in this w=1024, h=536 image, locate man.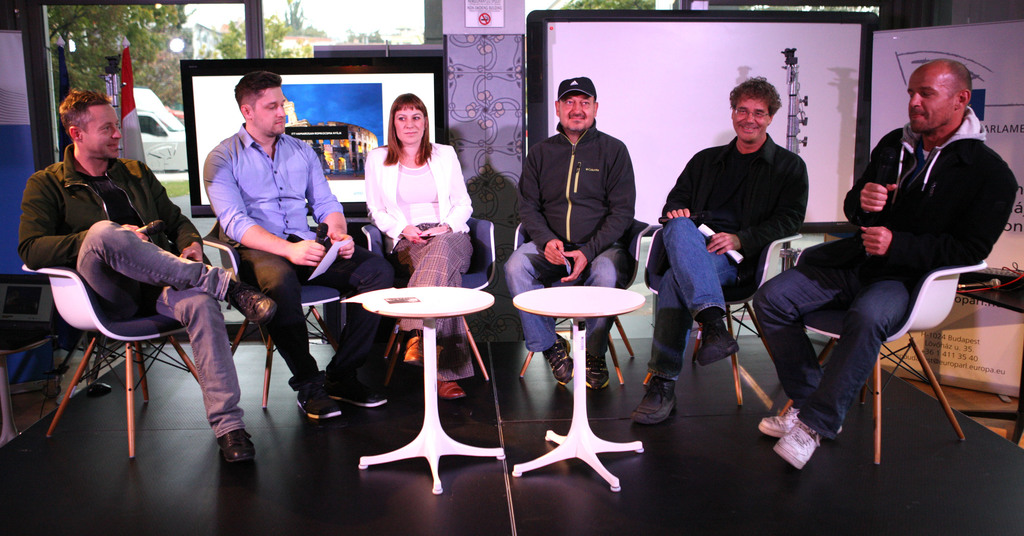
Bounding box: left=199, top=70, right=391, bottom=422.
